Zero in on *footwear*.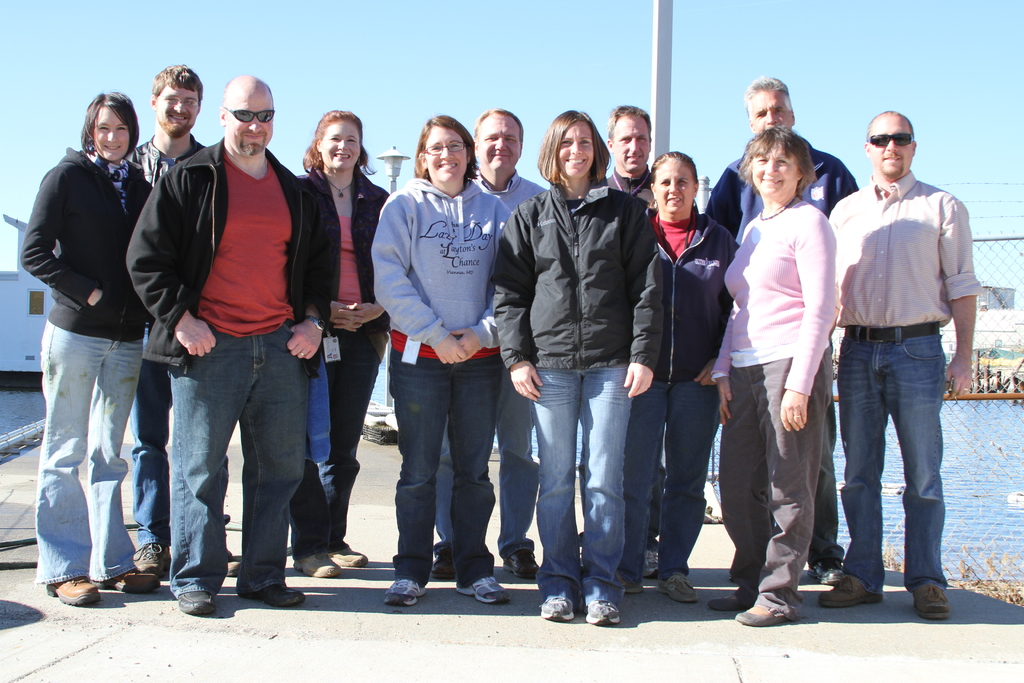
Zeroed in: bbox=(175, 586, 216, 614).
